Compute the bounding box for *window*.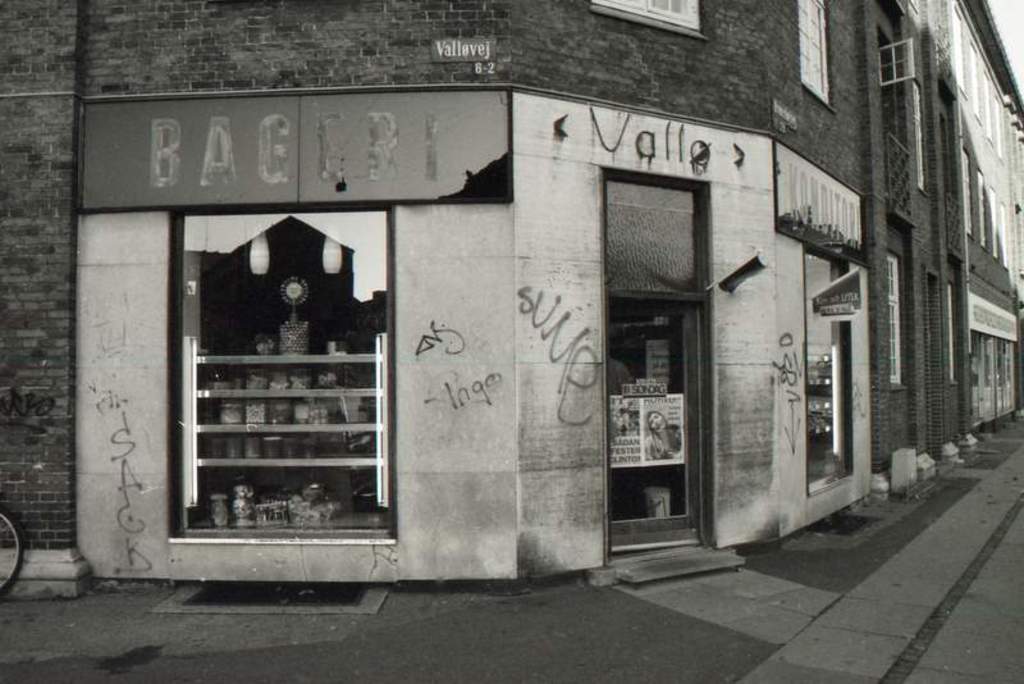
<box>799,0,833,108</box>.
